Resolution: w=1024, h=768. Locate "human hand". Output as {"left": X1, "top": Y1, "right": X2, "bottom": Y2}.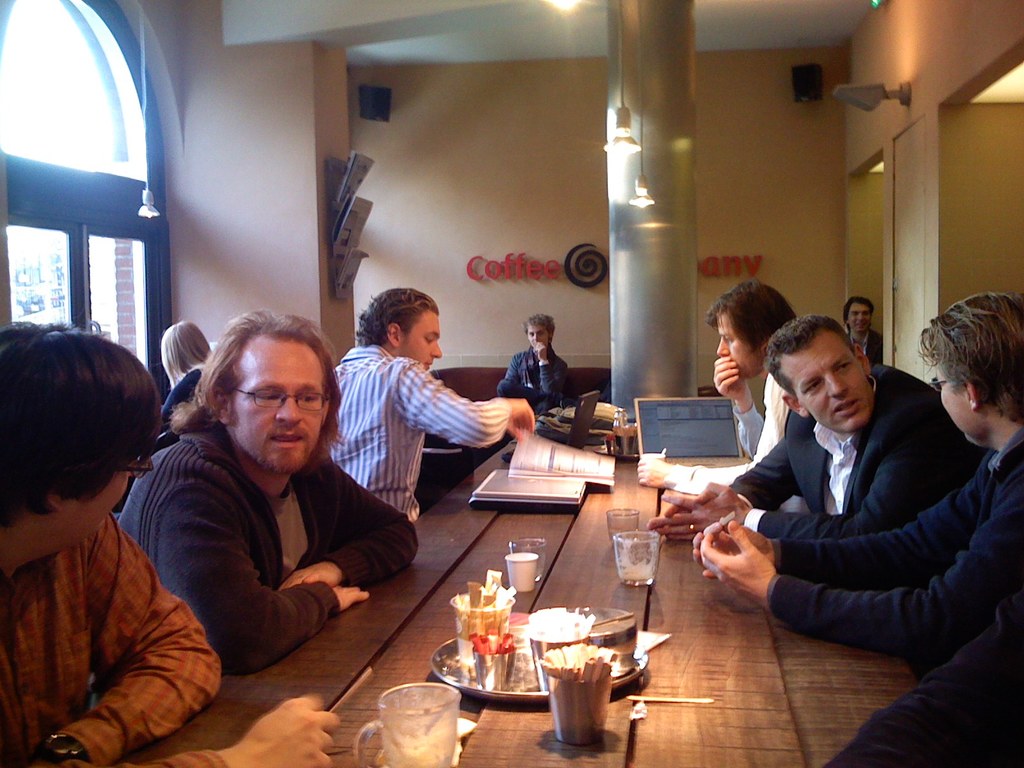
{"left": 531, "top": 340, "right": 547, "bottom": 362}.
